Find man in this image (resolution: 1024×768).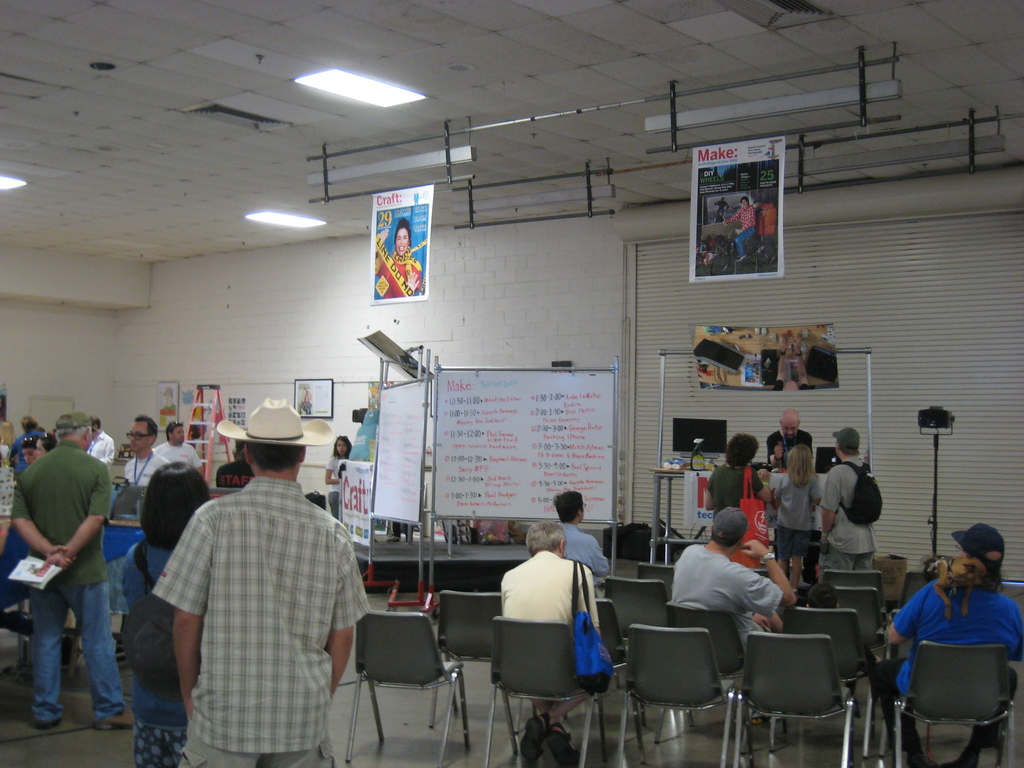
select_region(768, 407, 814, 586).
